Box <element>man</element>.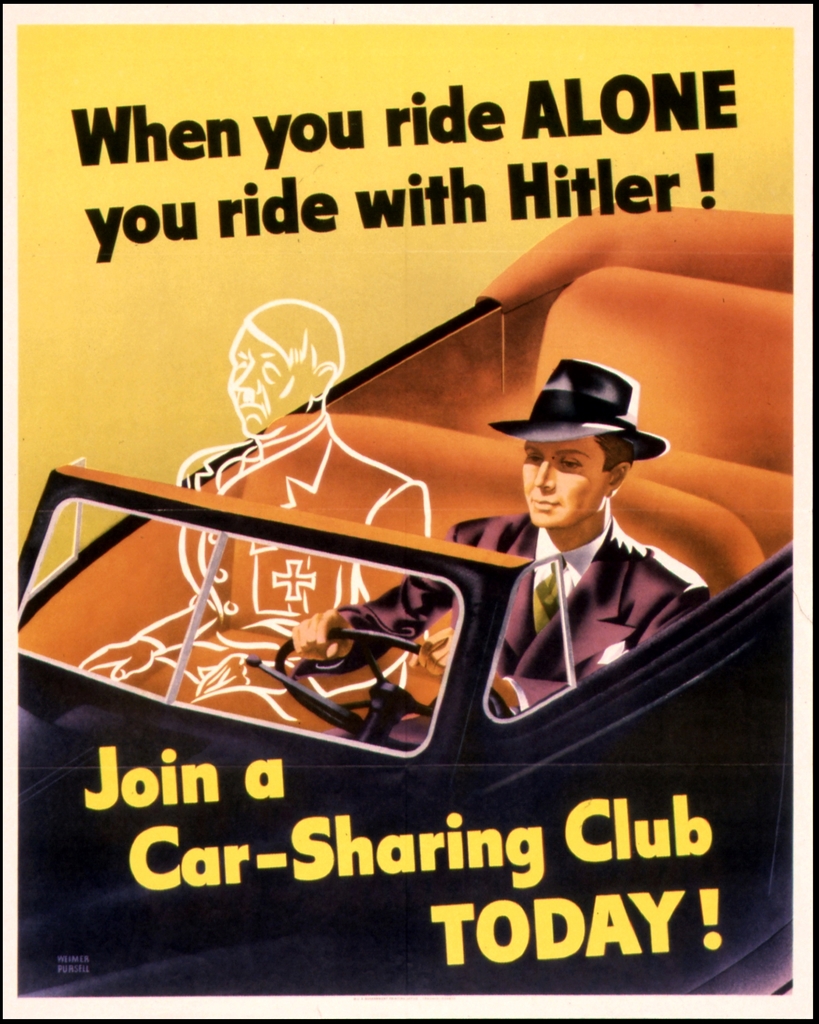
[280, 361, 713, 717].
